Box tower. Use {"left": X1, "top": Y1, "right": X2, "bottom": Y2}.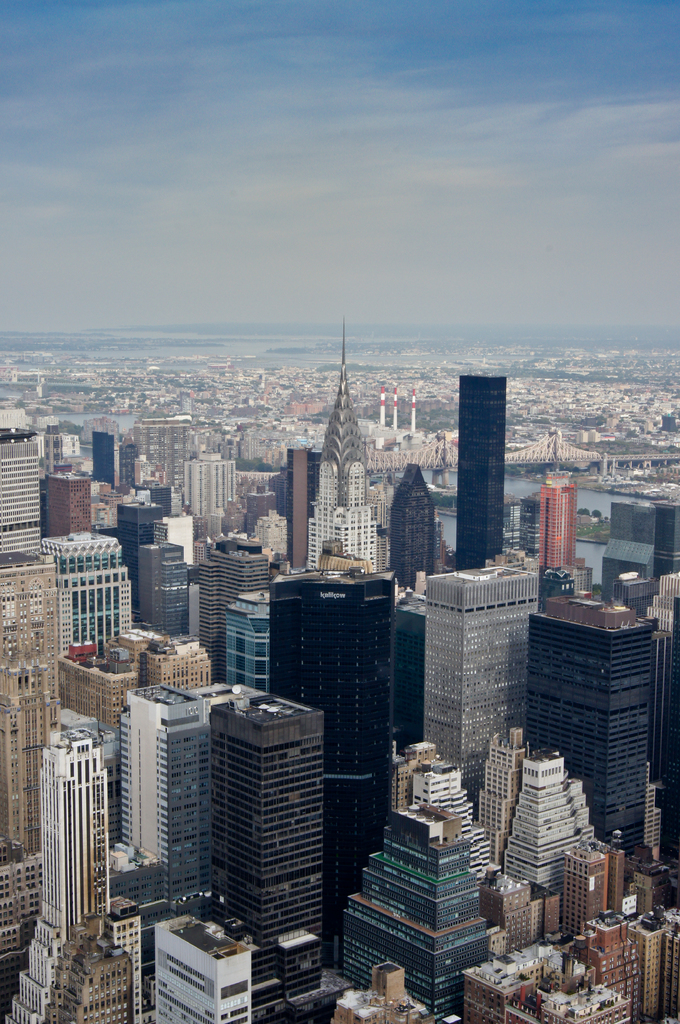
{"left": 482, "top": 731, "right": 525, "bottom": 869}.
